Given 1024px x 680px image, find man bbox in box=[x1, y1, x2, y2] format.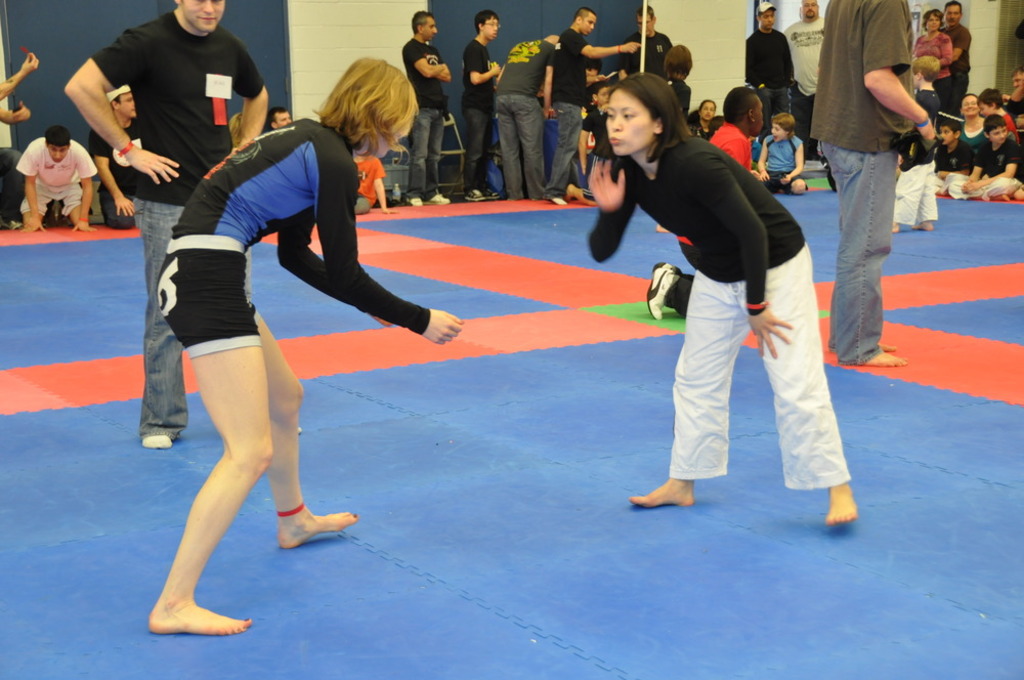
box=[488, 37, 553, 199].
